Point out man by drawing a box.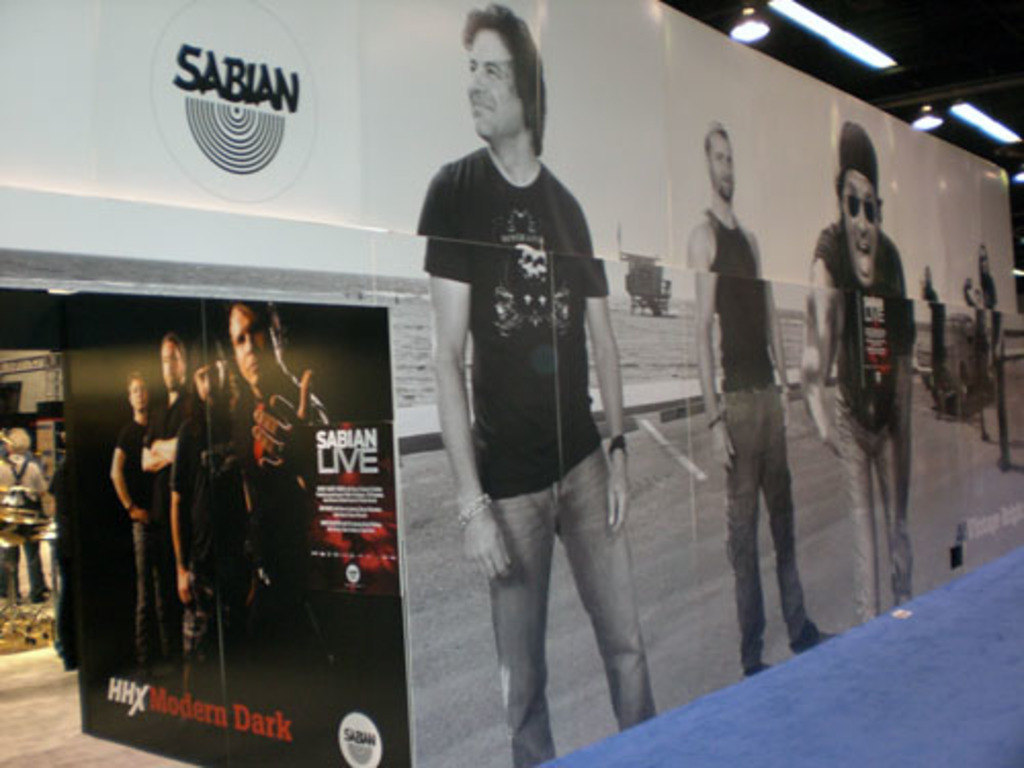
select_region(412, 0, 664, 766).
